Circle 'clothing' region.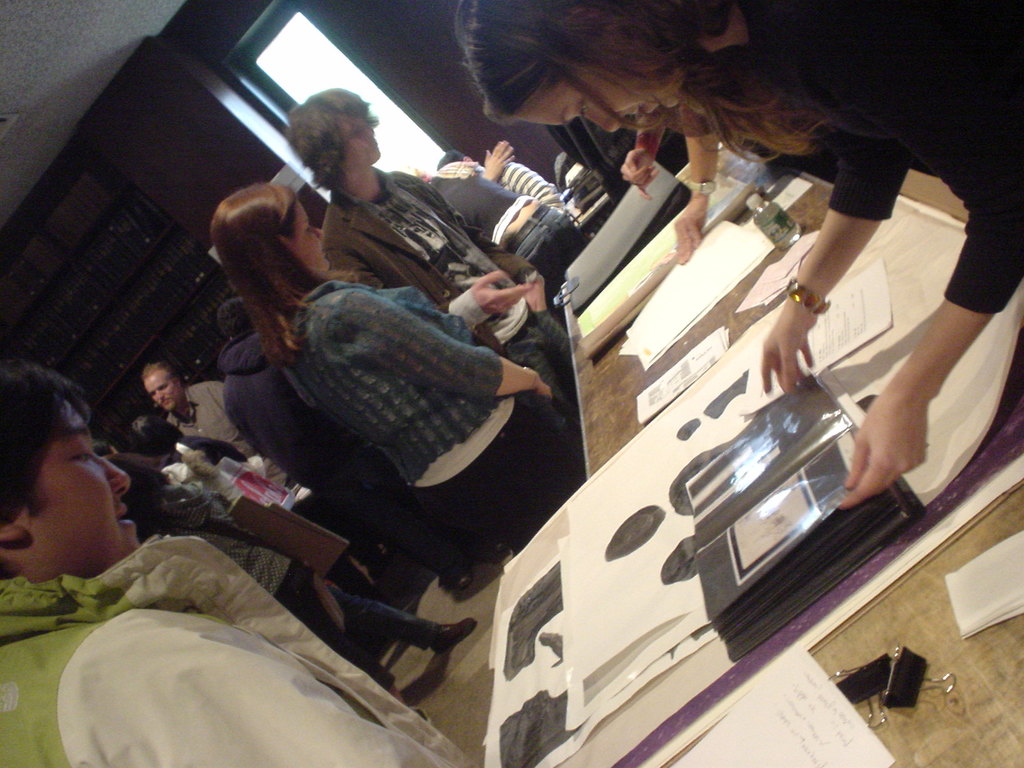
Region: 0 525 465 767.
